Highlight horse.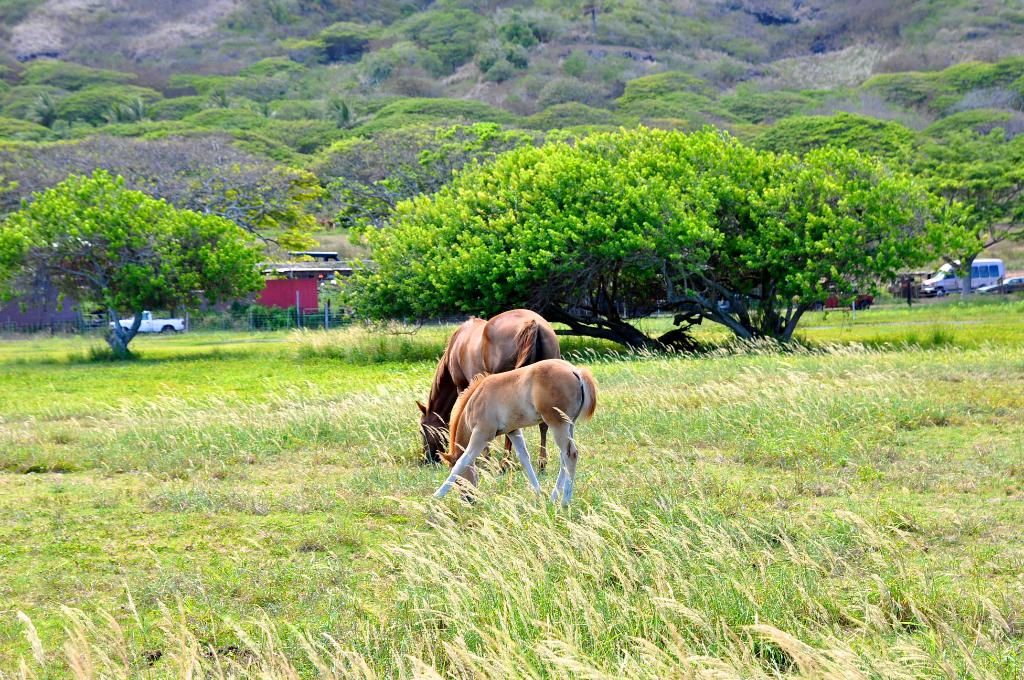
Highlighted region: region(414, 304, 563, 464).
